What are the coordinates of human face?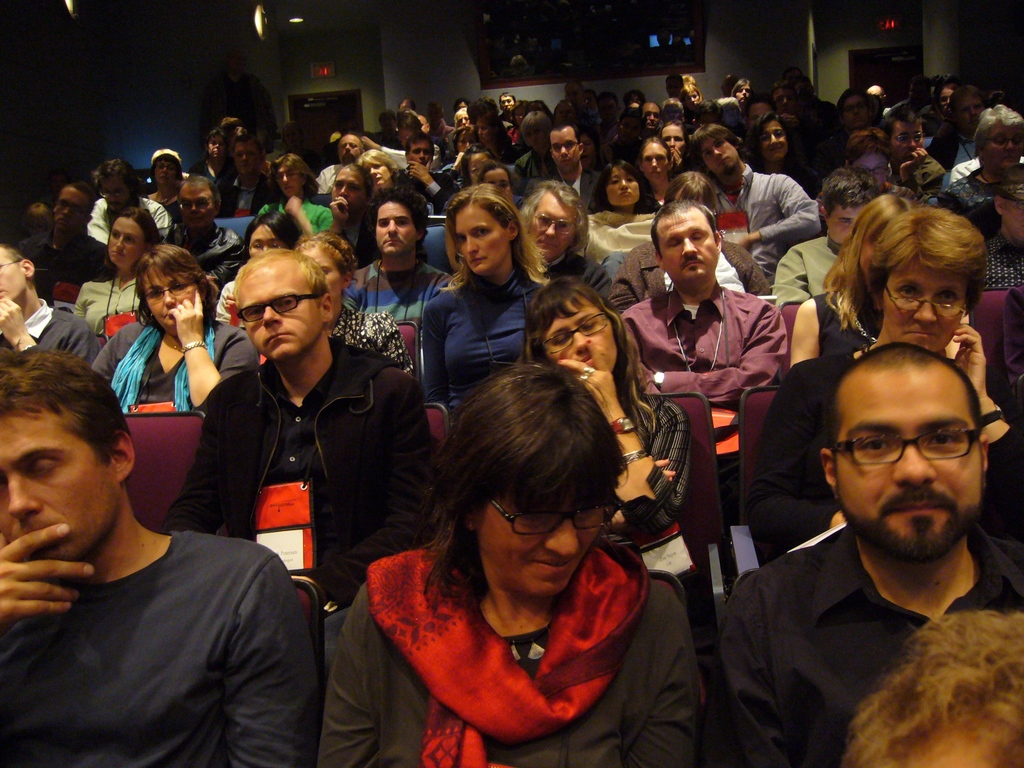
[left=146, top=270, right=204, bottom=336].
